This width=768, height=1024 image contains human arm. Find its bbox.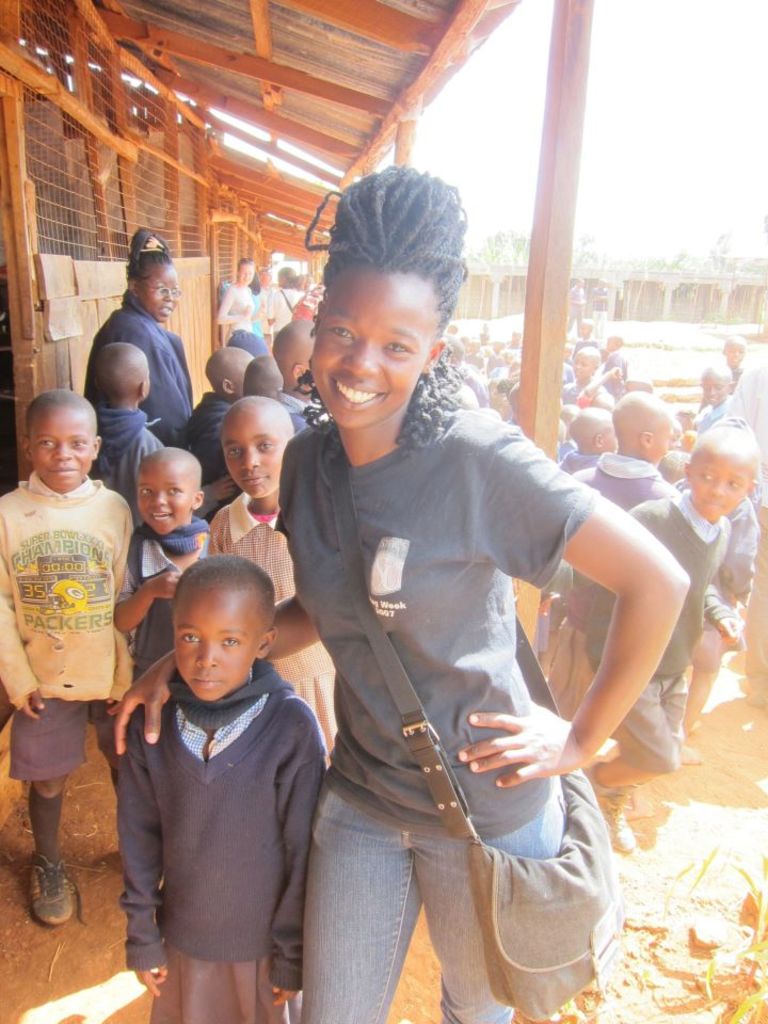
BBox(132, 441, 236, 523).
